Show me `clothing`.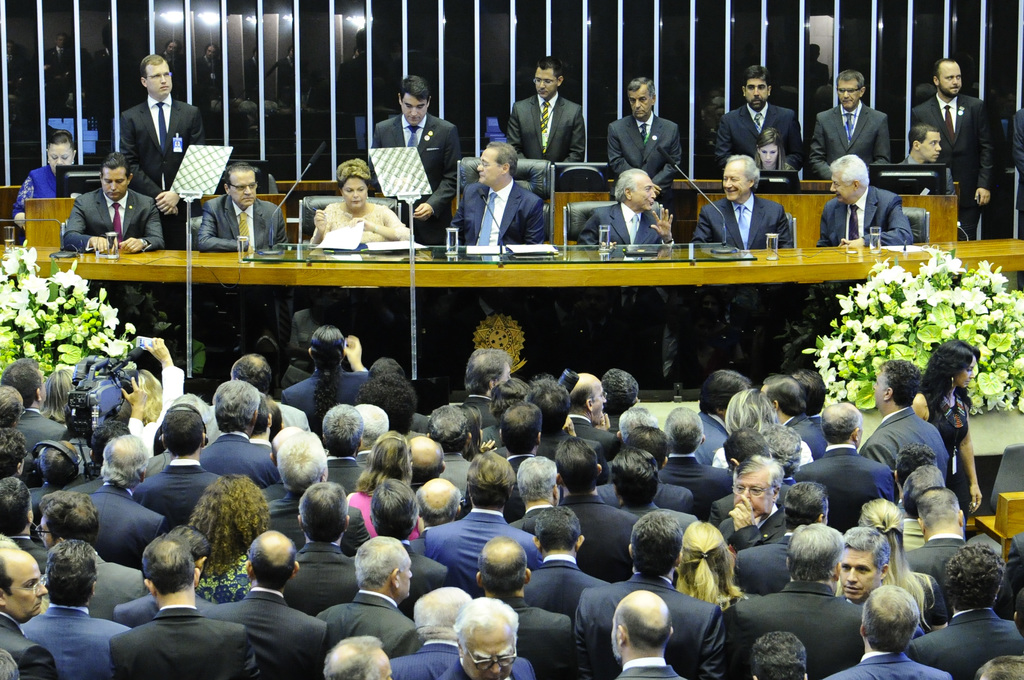
`clothing` is here: select_region(444, 177, 549, 262).
